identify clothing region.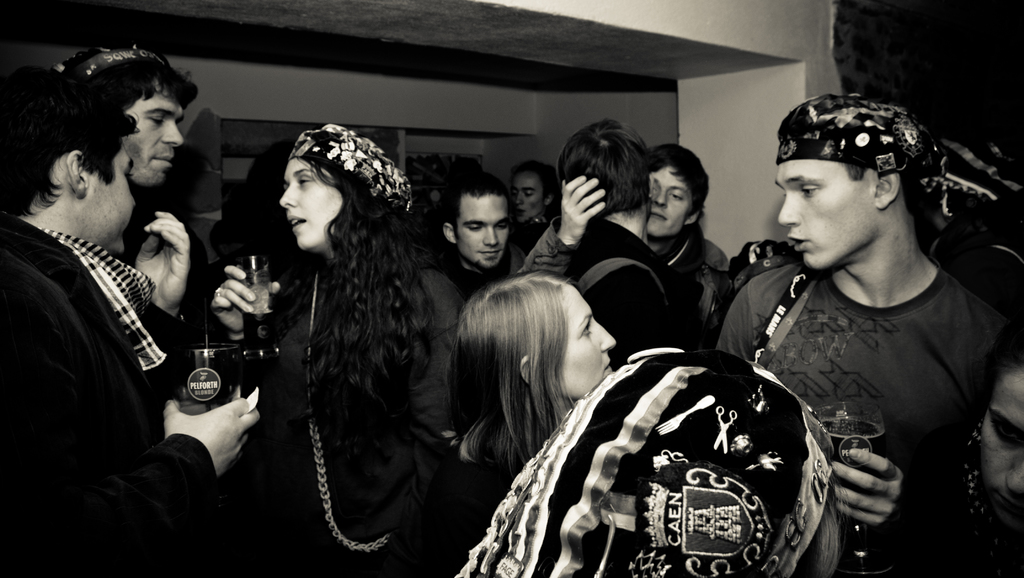
Region: l=676, t=230, r=724, b=339.
